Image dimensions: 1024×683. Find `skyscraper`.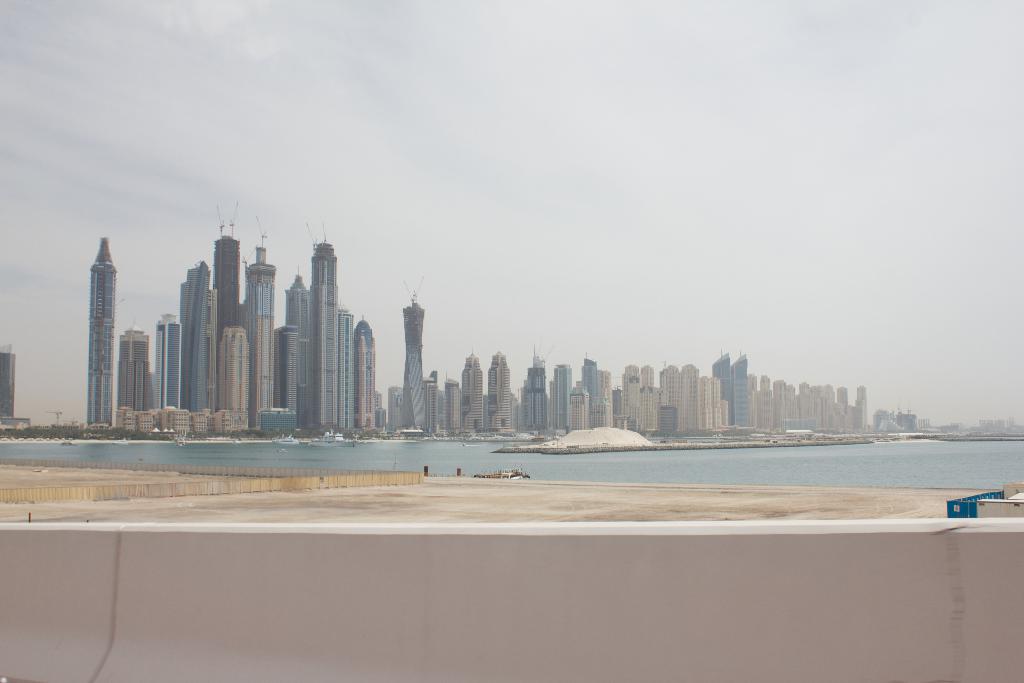
bbox(211, 231, 243, 410).
